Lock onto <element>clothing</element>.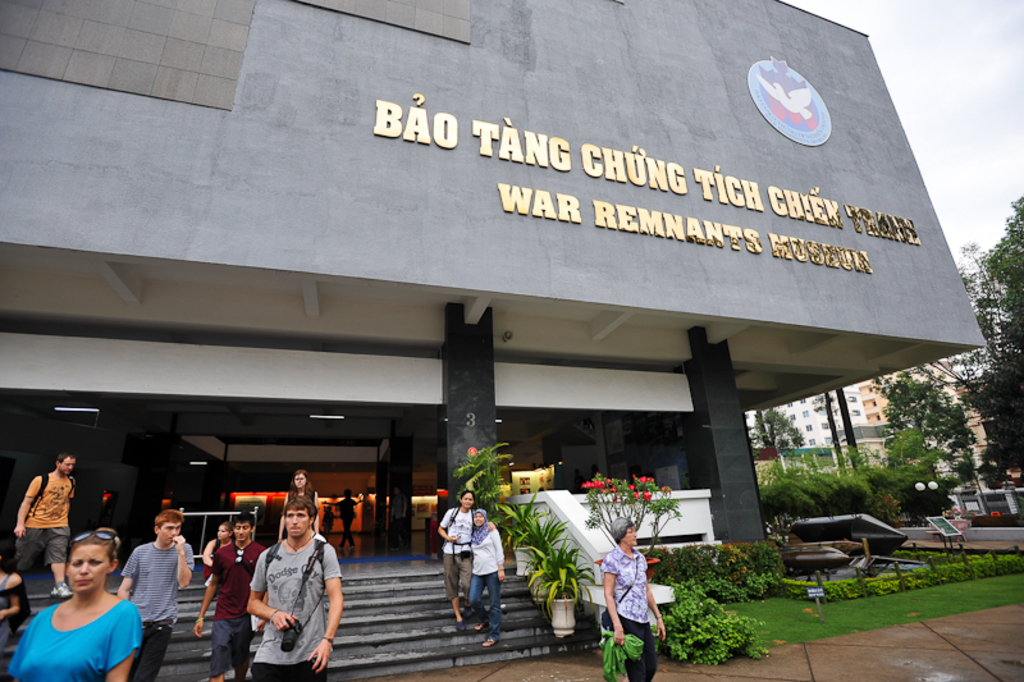
Locked: {"left": 438, "top": 513, "right": 470, "bottom": 600}.
